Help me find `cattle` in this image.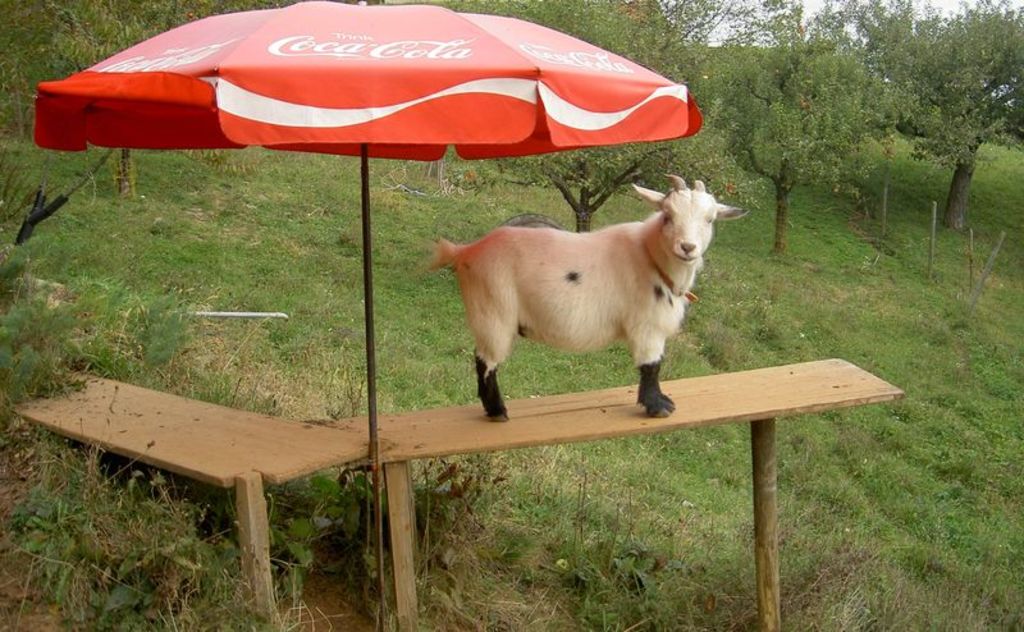
Found it: <bbox>428, 206, 721, 407</bbox>.
